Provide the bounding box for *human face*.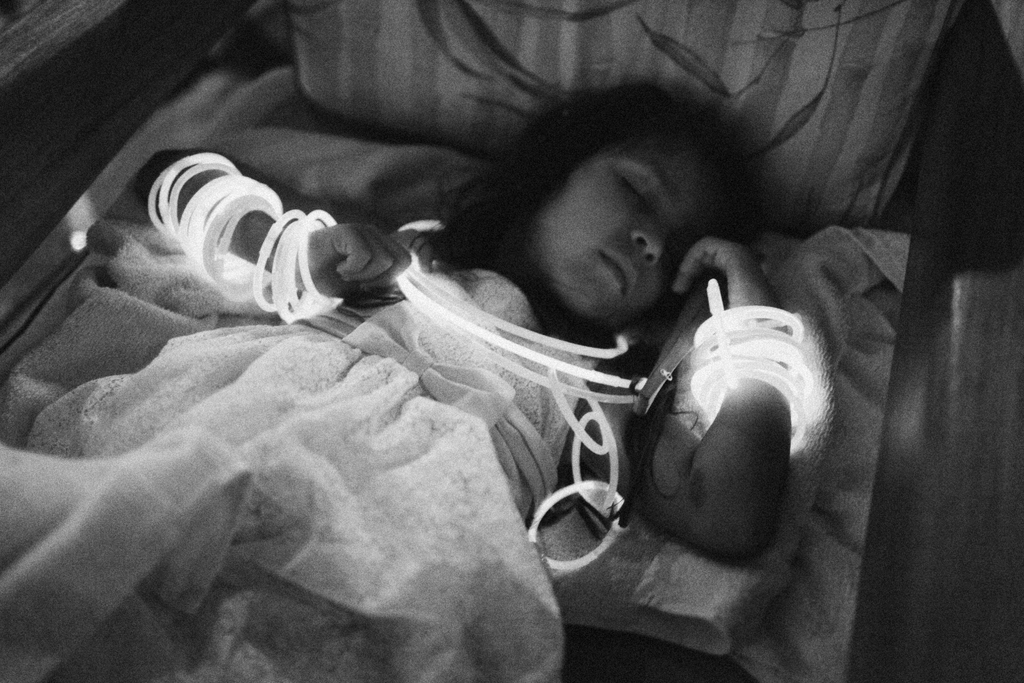
542/147/712/322.
